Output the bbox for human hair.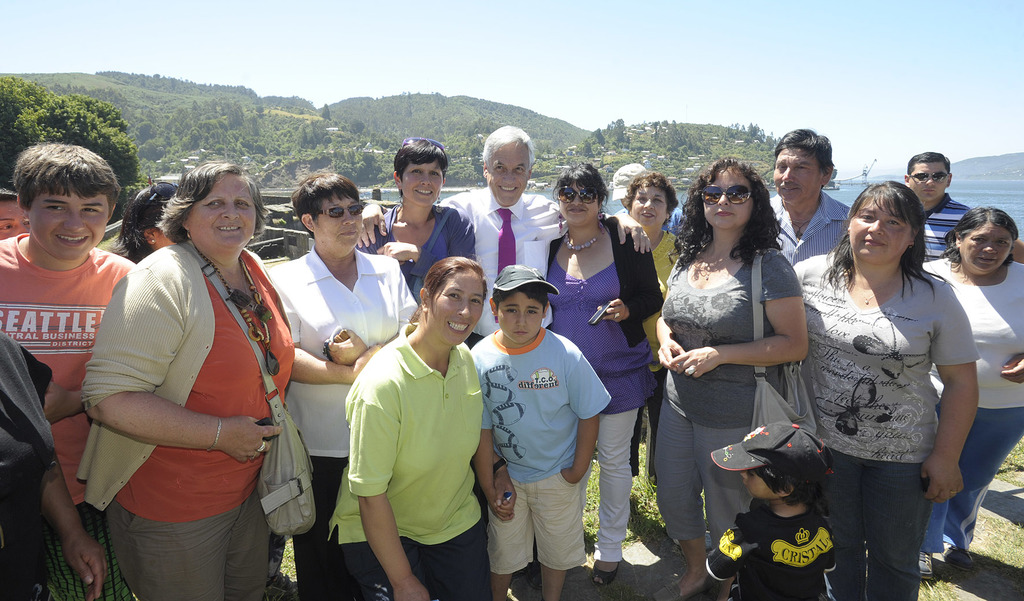
crop(115, 173, 182, 261).
